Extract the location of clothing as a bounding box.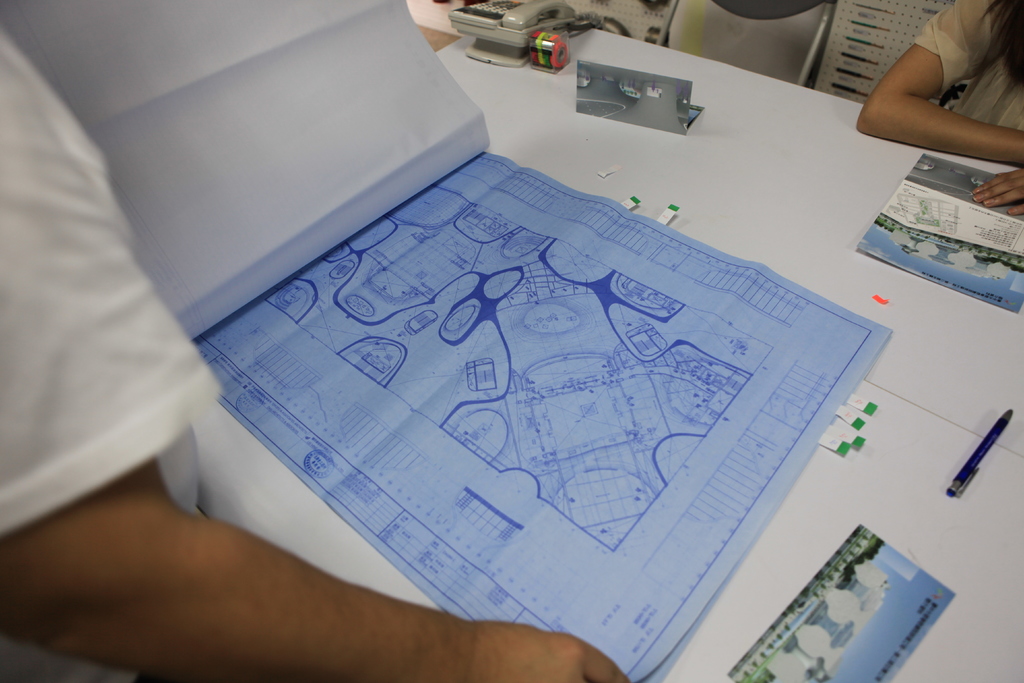
Rect(915, 0, 1023, 130).
